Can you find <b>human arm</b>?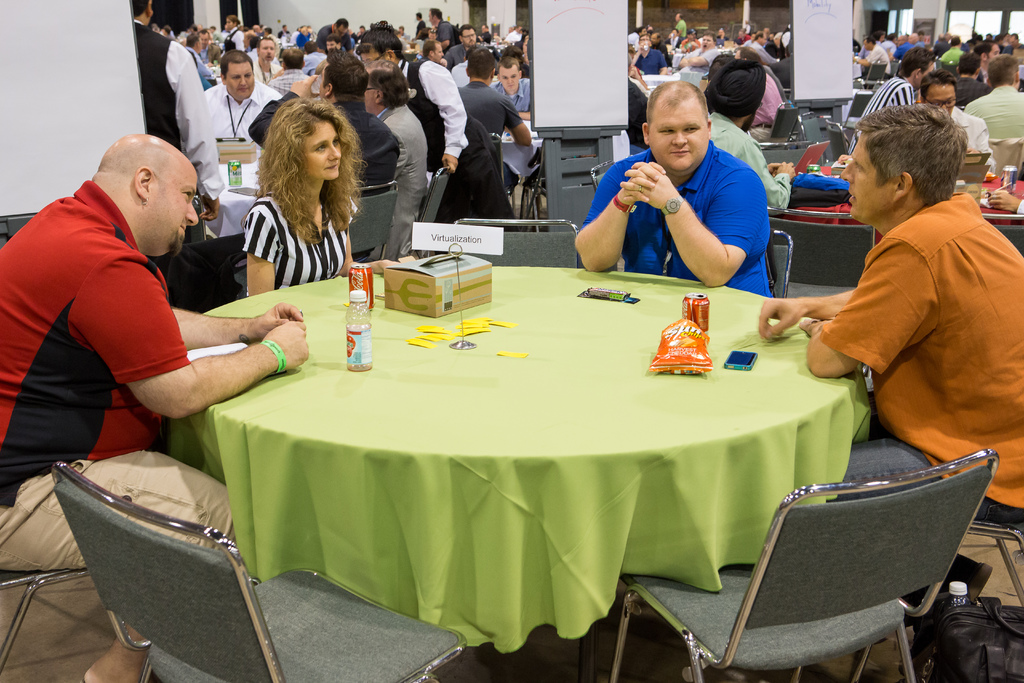
Yes, bounding box: x1=241, y1=199, x2=279, y2=299.
